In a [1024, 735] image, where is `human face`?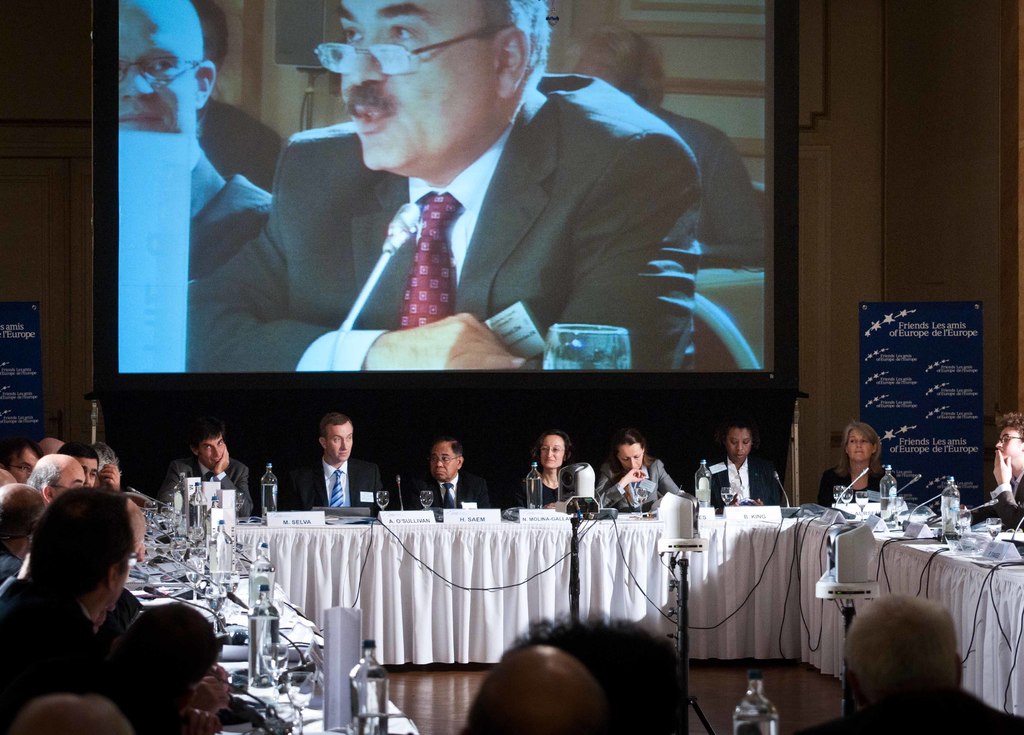
198:435:223:467.
